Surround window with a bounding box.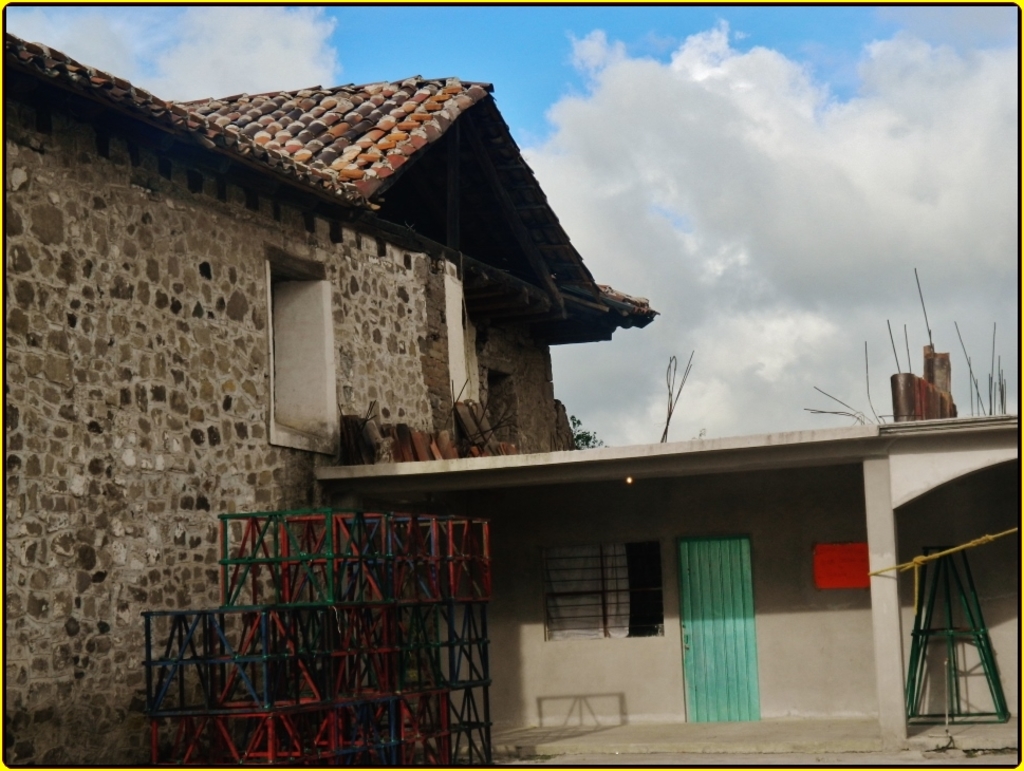
crop(487, 366, 525, 440).
